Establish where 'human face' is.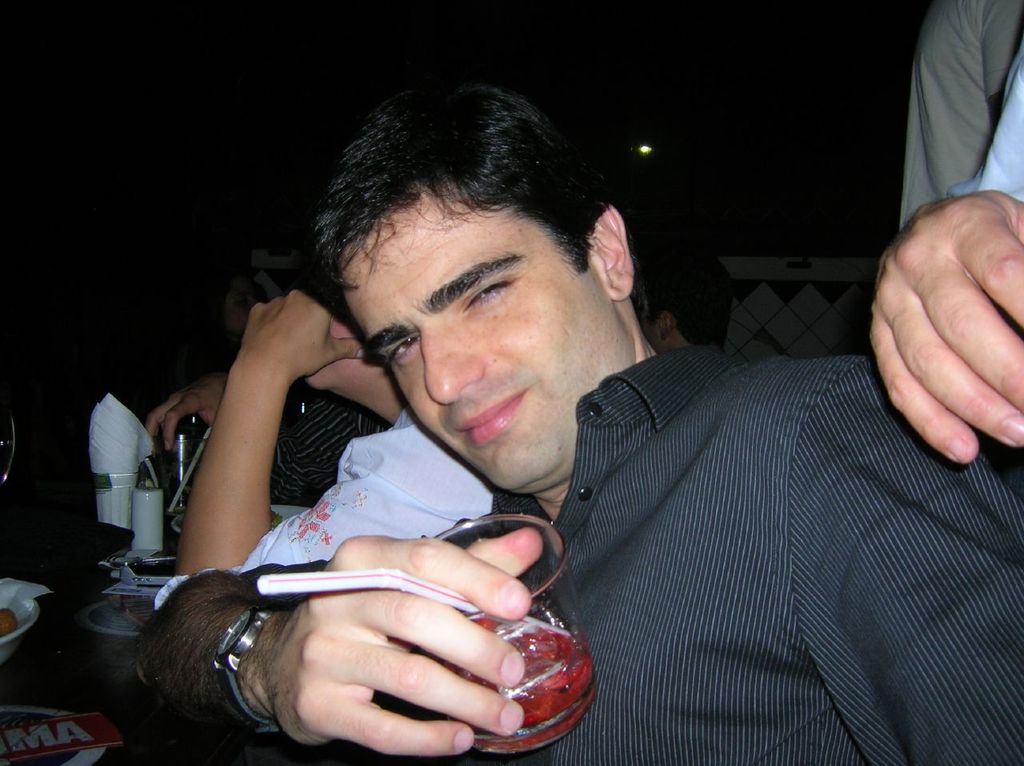
Established at Rect(338, 186, 610, 495).
